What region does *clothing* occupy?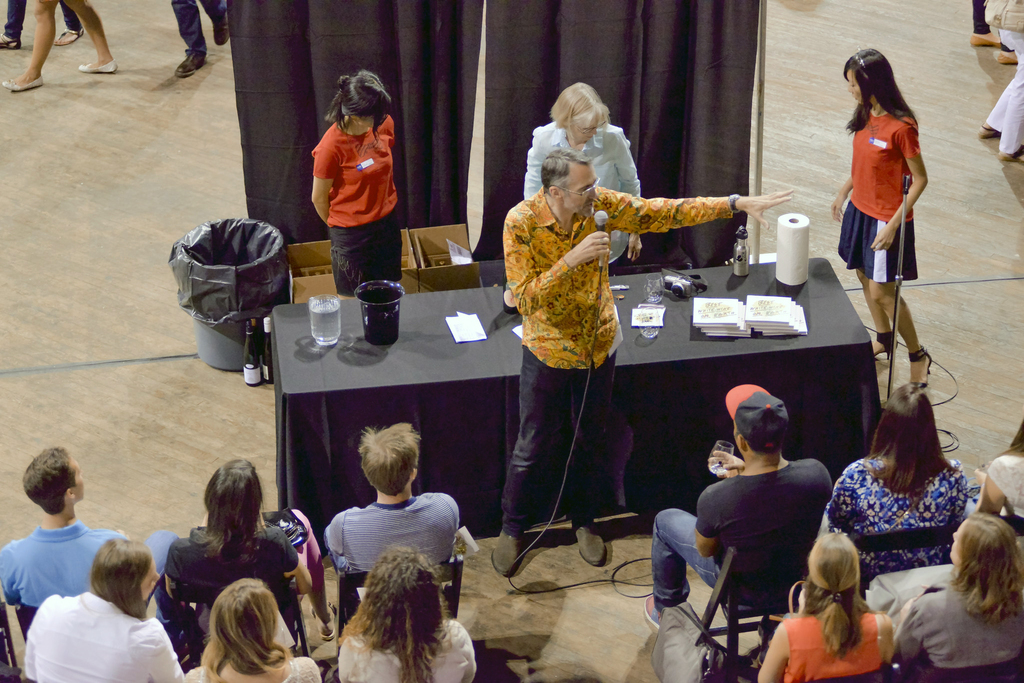
339/627/479/682.
